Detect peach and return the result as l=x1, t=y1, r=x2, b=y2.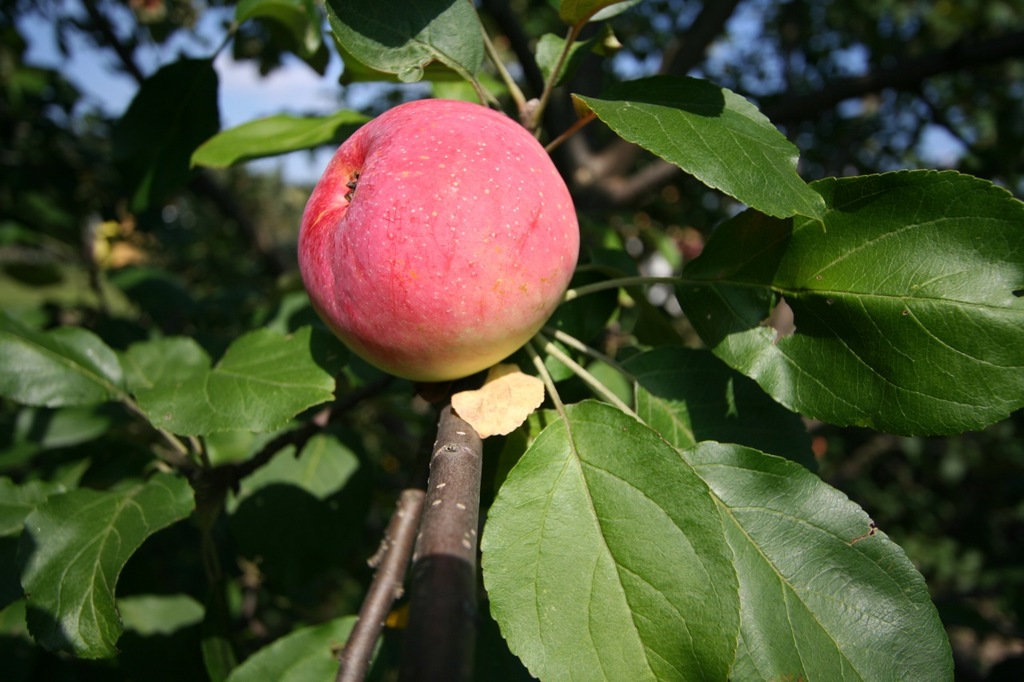
l=295, t=98, r=579, b=383.
